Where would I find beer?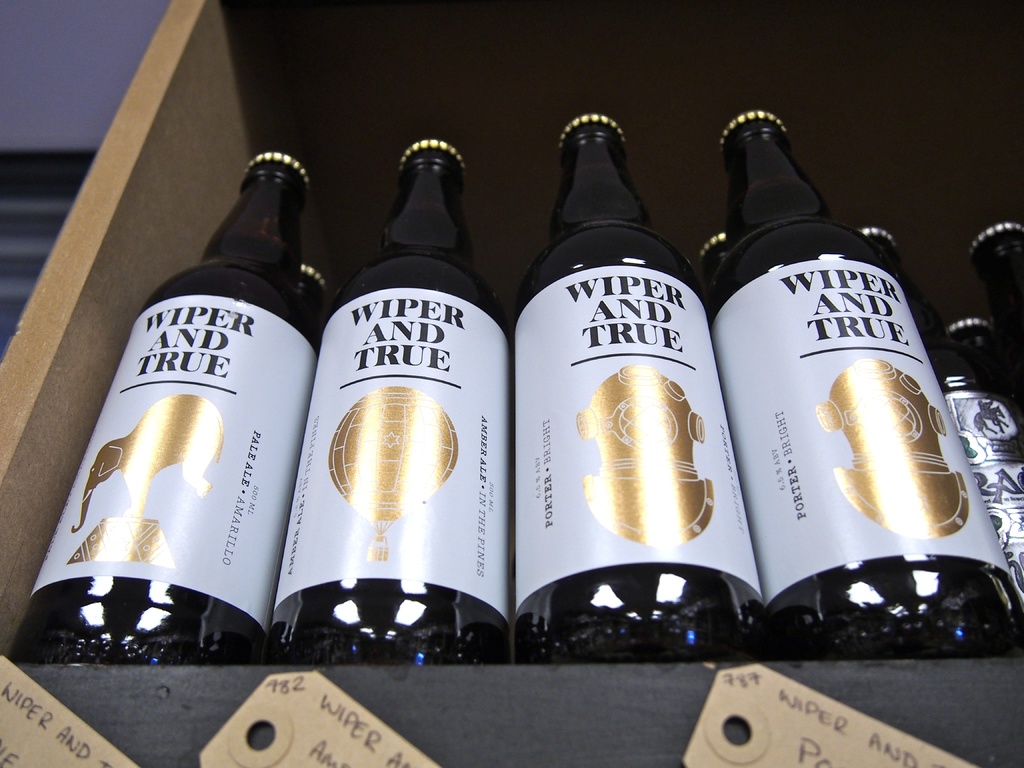
At Rect(494, 95, 773, 679).
